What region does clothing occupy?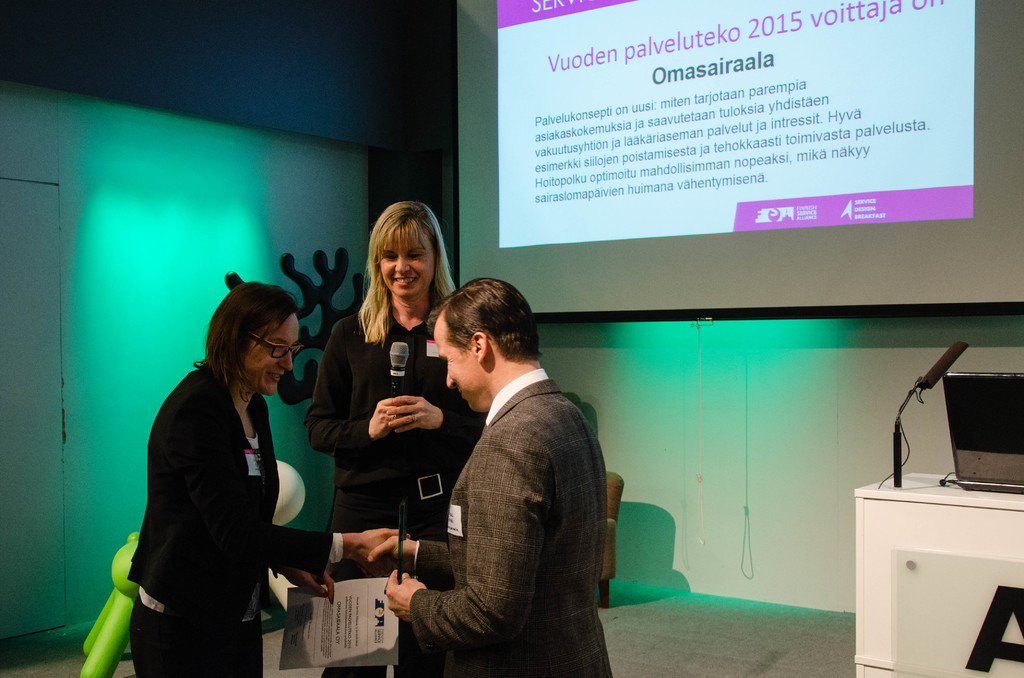
rect(127, 363, 346, 677).
